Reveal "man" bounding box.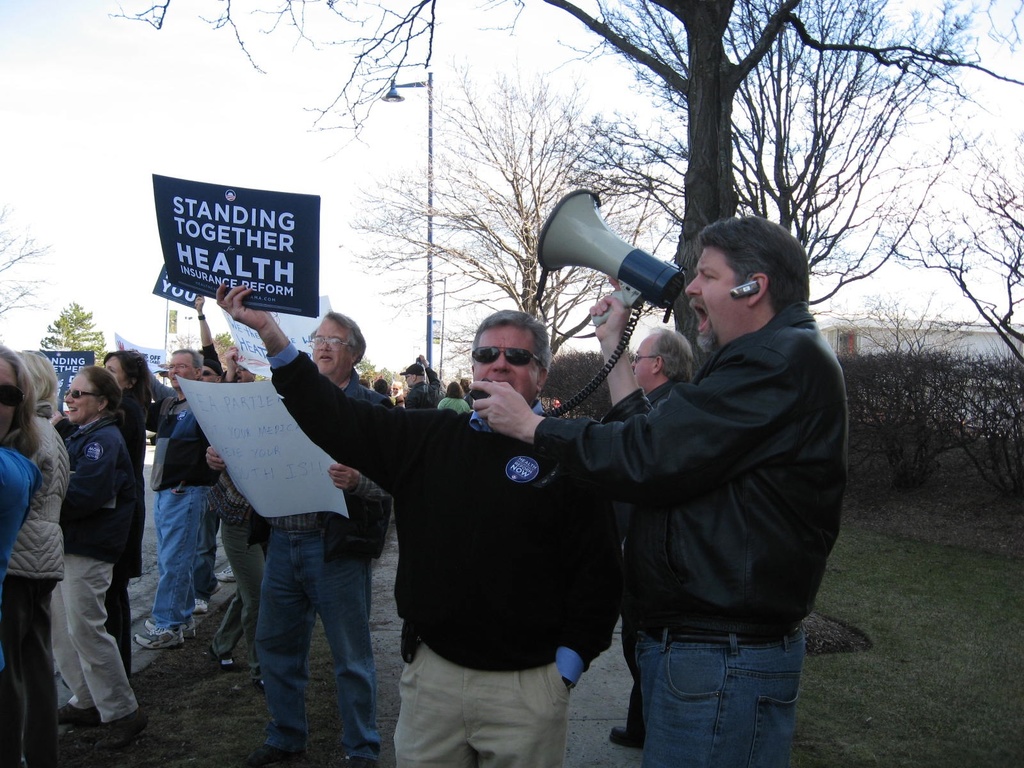
Revealed: BBox(219, 280, 618, 767).
